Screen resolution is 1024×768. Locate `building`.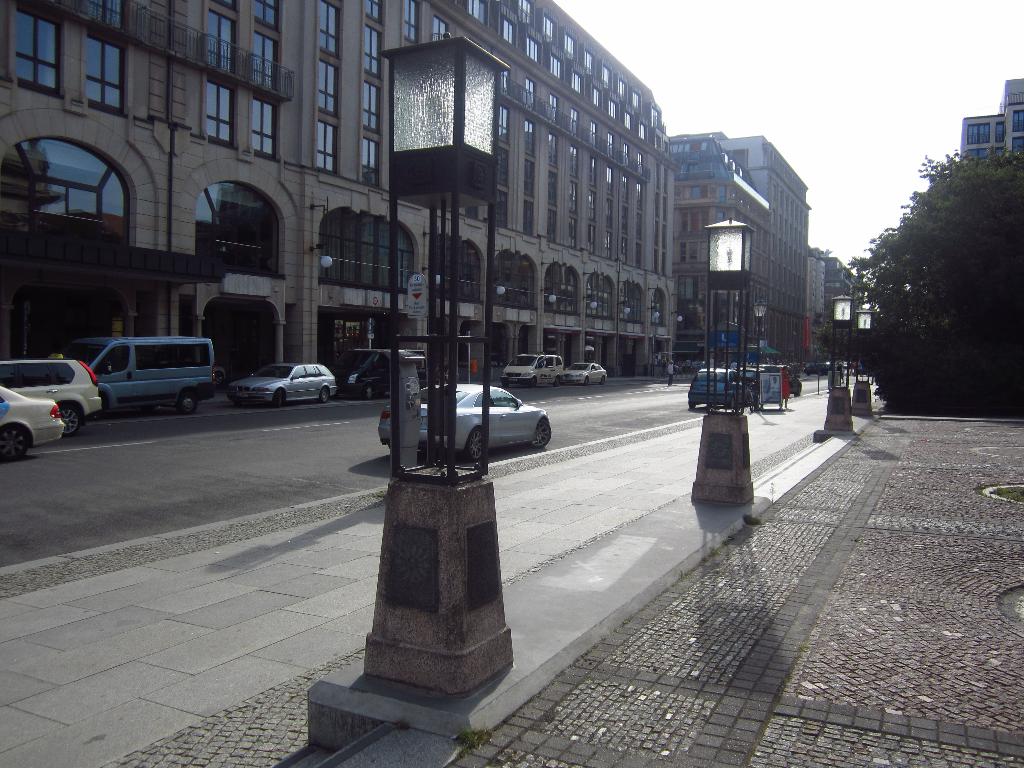
(808, 252, 860, 324).
